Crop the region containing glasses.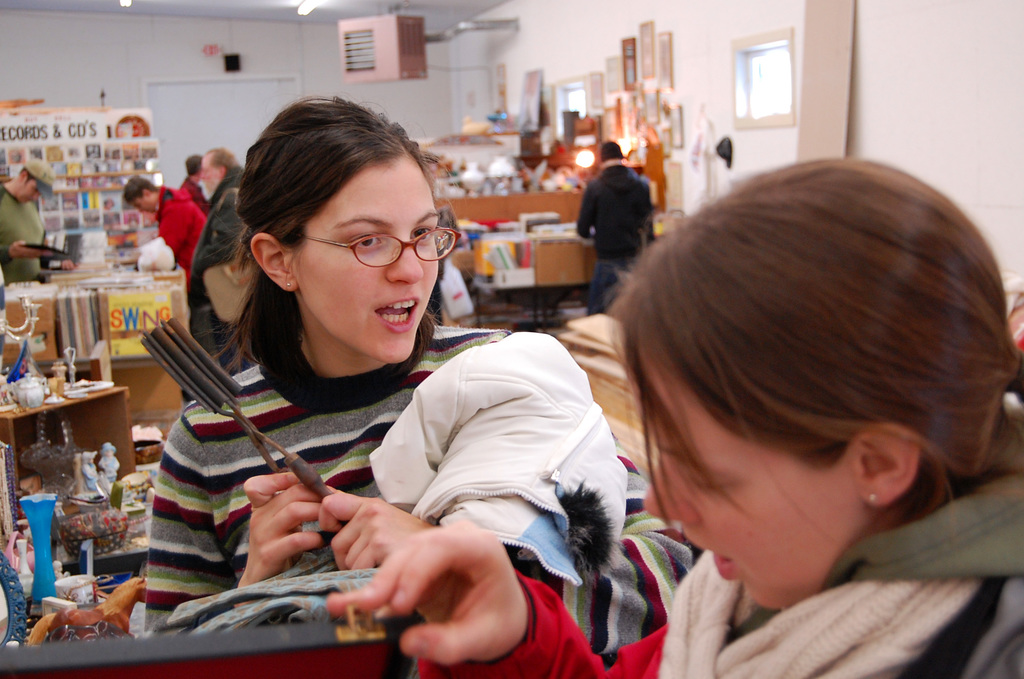
Crop region: (286, 228, 453, 268).
